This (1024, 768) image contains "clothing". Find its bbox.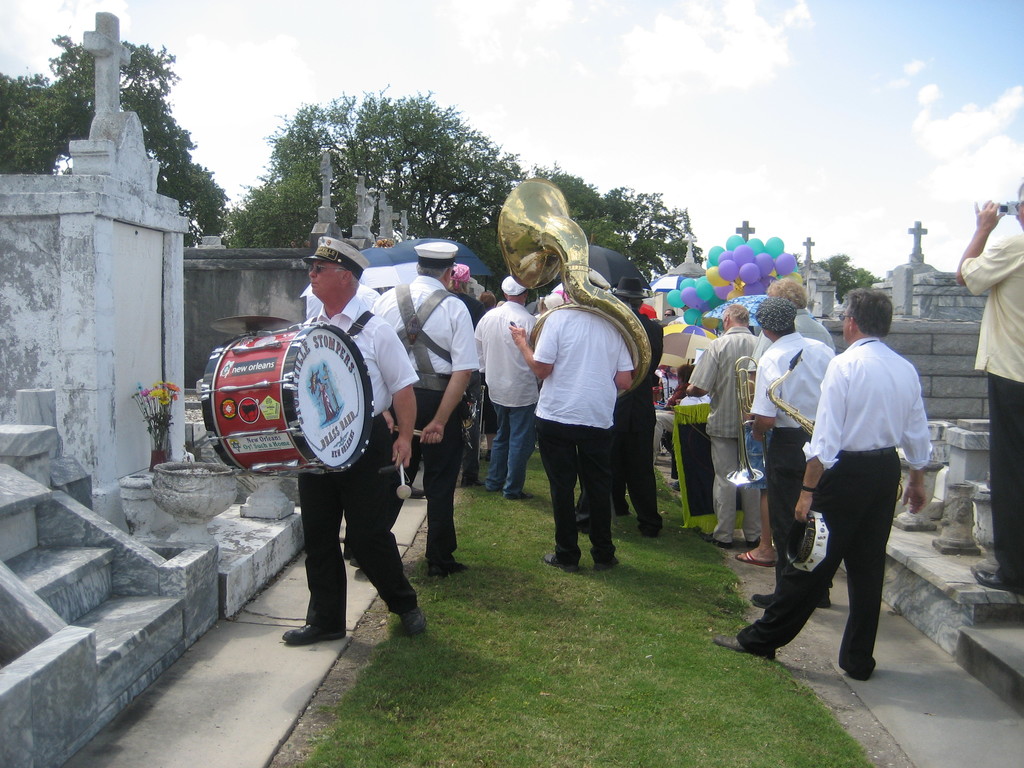
l=297, t=417, r=420, b=628.
